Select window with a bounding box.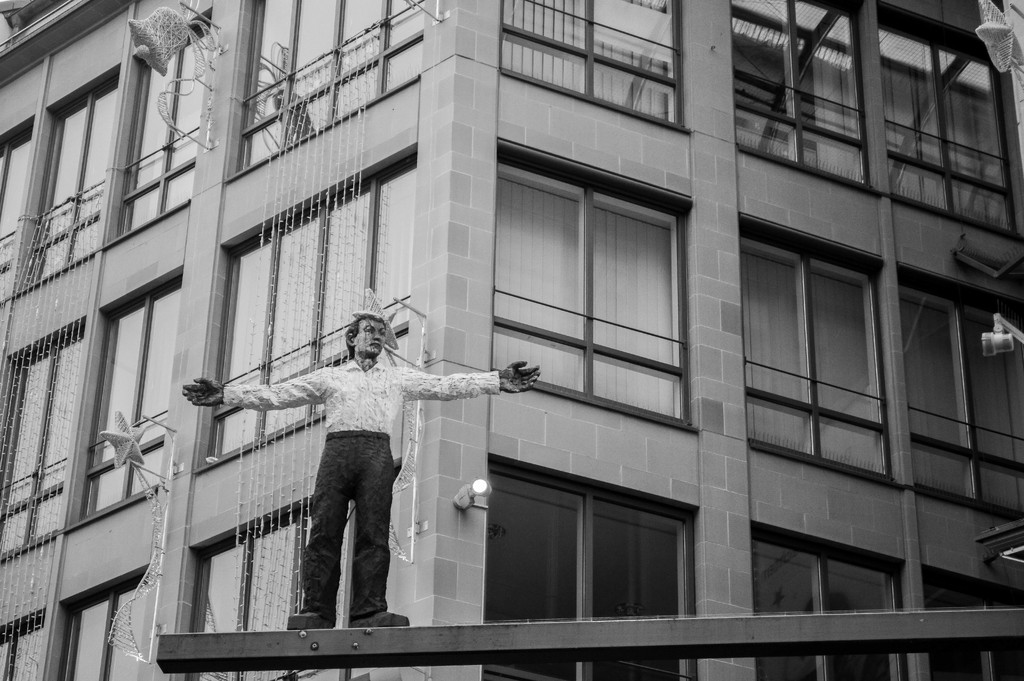
<bbox>0, 124, 25, 300</bbox>.
